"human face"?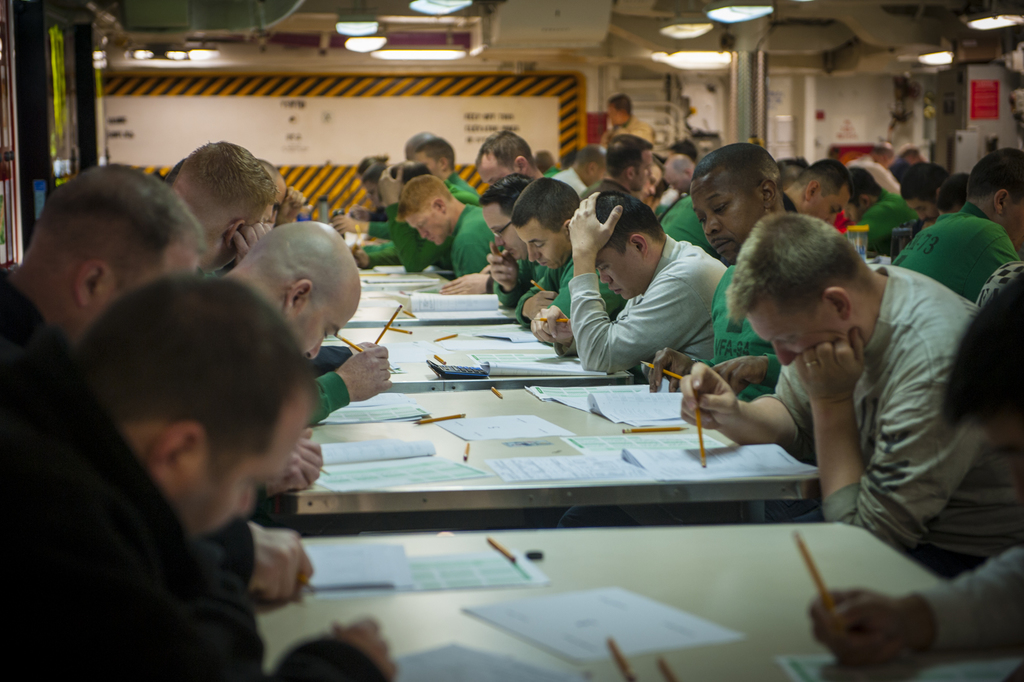
<region>483, 204, 518, 261</region>
